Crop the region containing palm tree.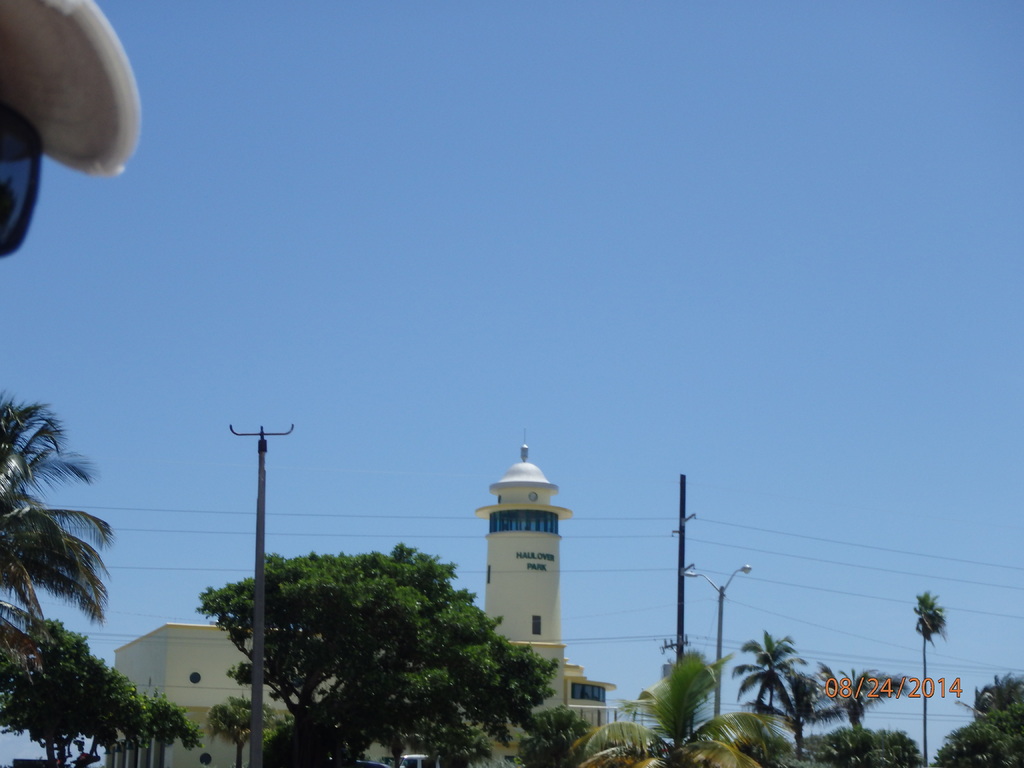
Crop region: 0, 388, 128, 701.
